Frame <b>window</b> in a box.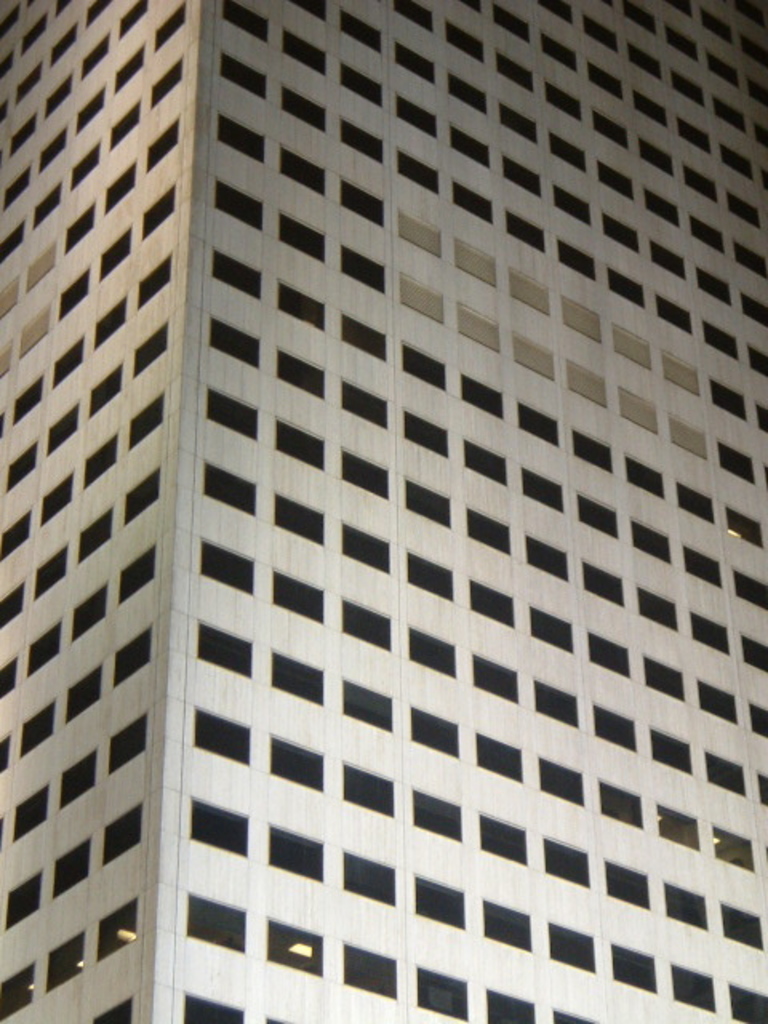
bbox=[3, 866, 42, 934].
